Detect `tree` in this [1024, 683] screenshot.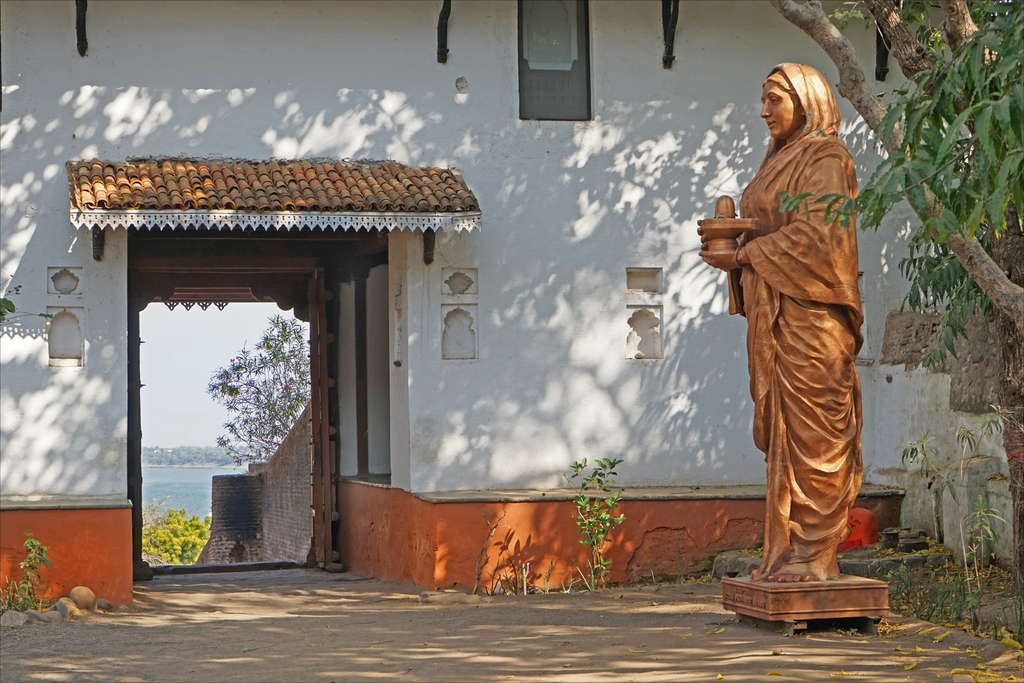
Detection: left=767, top=0, right=1023, bottom=597.
